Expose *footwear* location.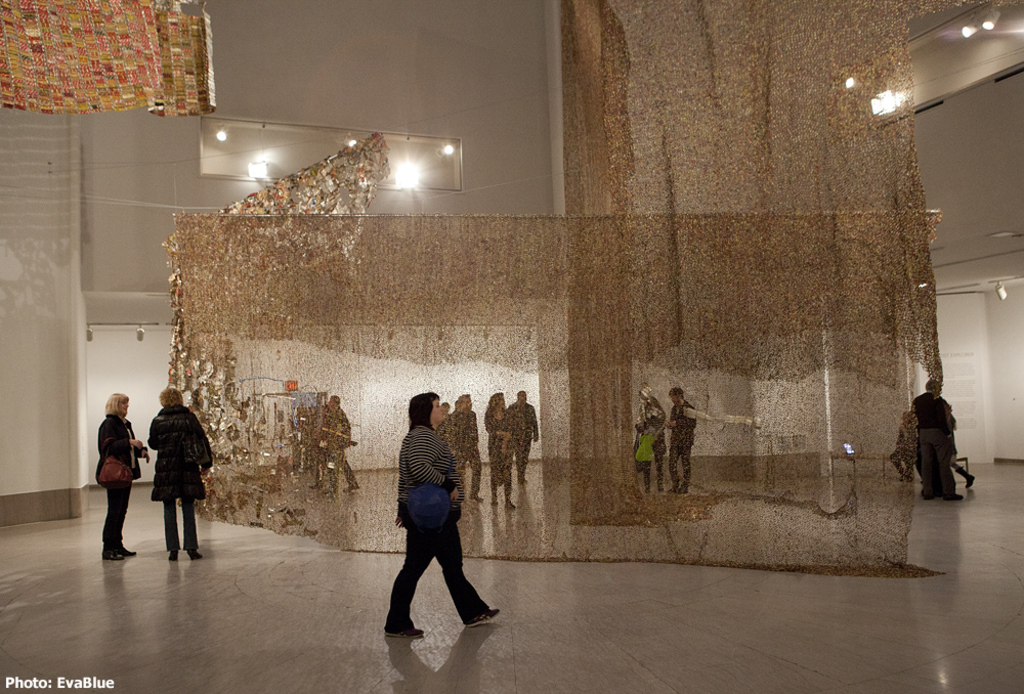
Exposed at bbox=(117, 546, 136, 554).
